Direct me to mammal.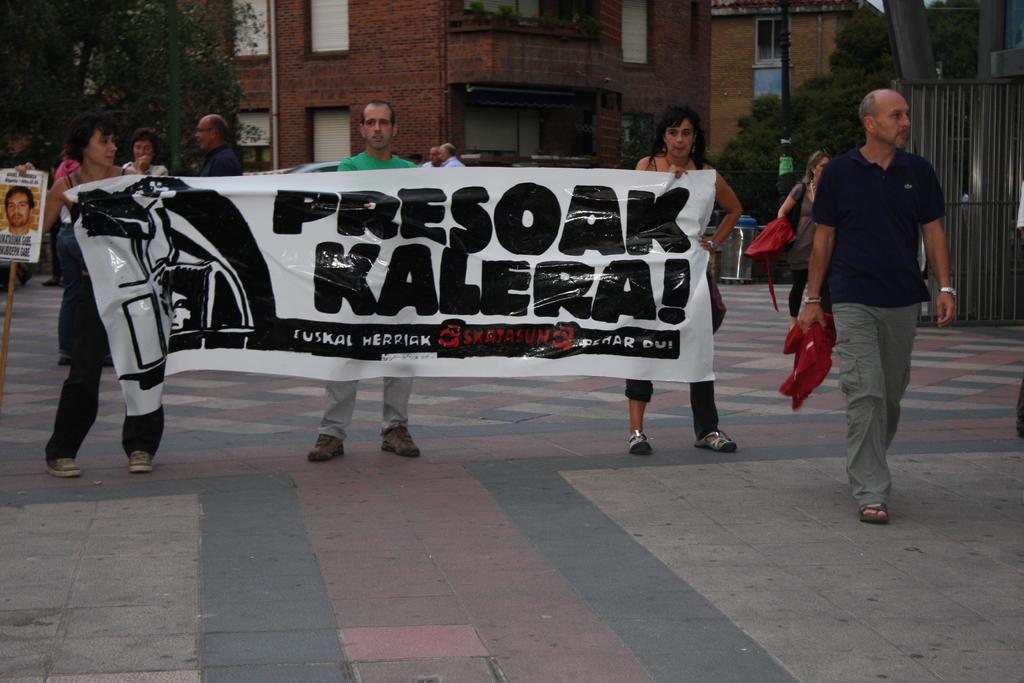
Direction: locate(1, 183, 38, 240).
